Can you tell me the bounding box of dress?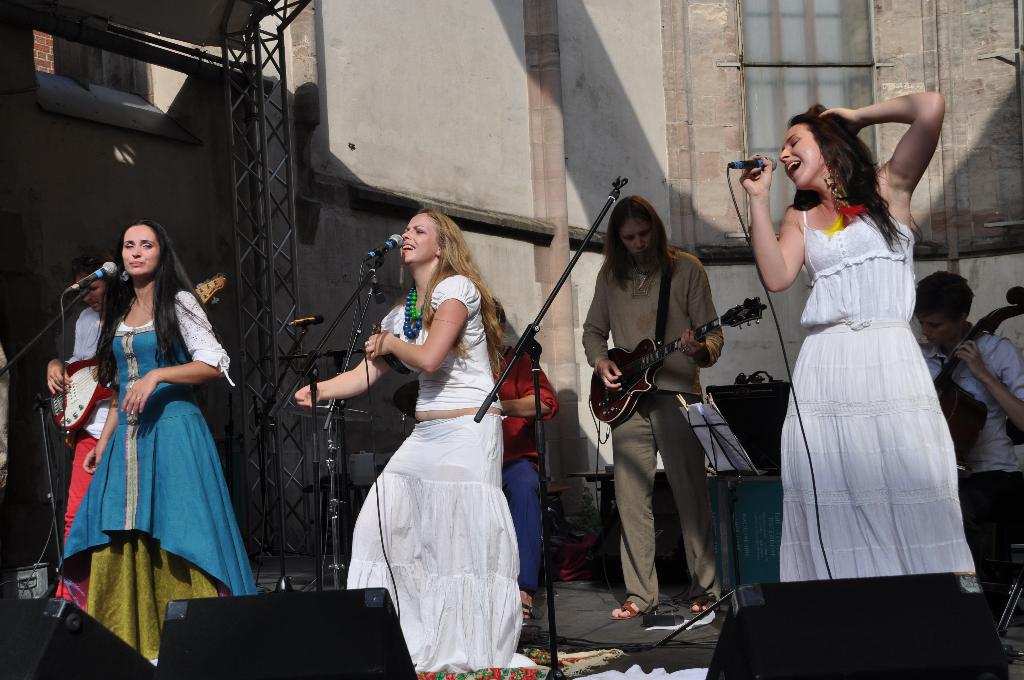
locate(774, 206, 980, 584).
